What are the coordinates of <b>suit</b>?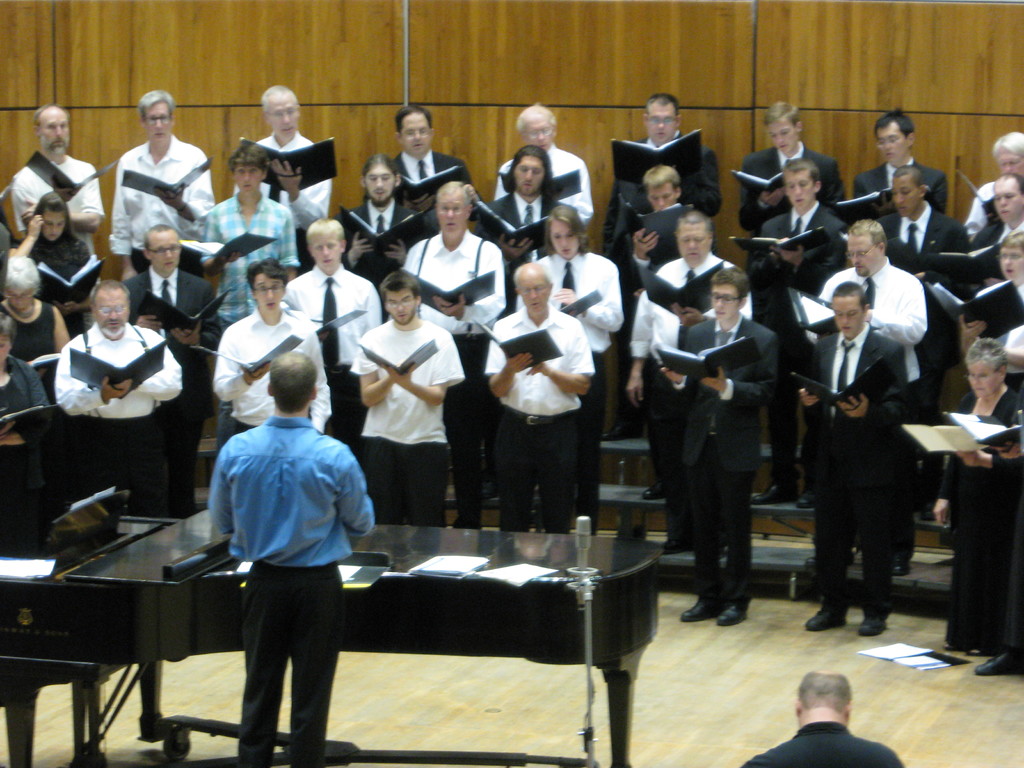
rect(969, 218, 1023, 292).
